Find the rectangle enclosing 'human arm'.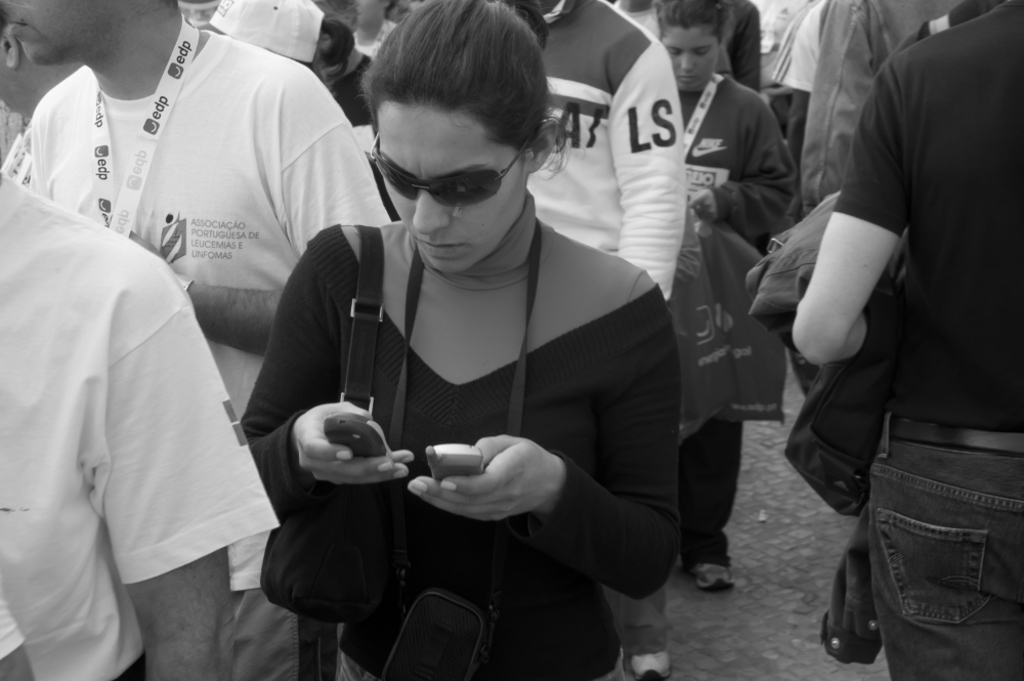
bbox(402, 272, 683, 590).
